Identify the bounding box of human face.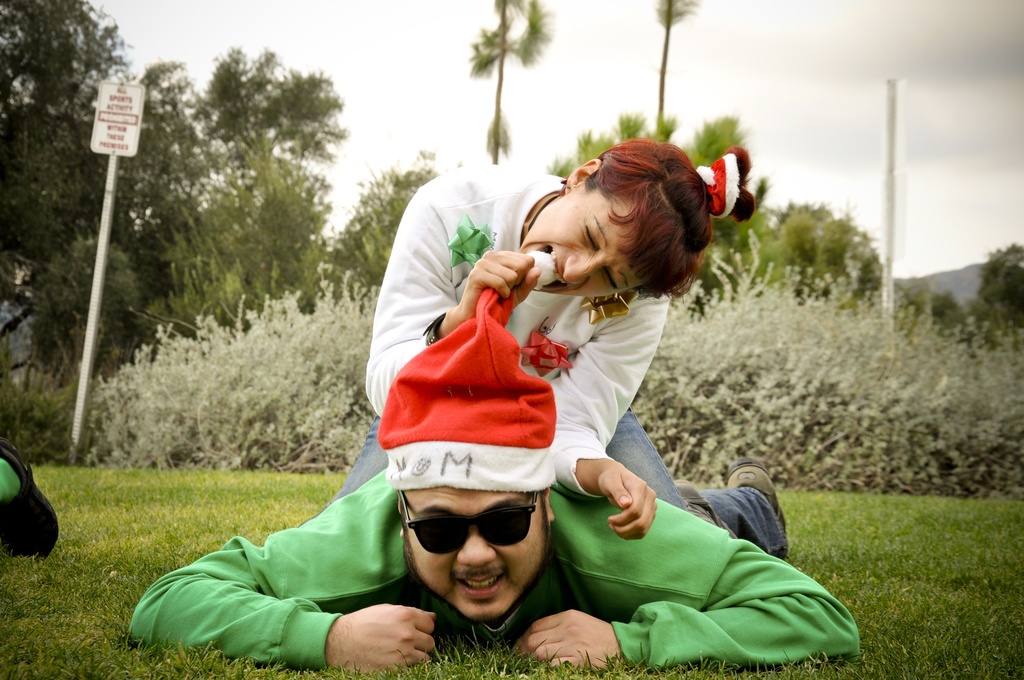
bbox(518, 187, 648, 298).
